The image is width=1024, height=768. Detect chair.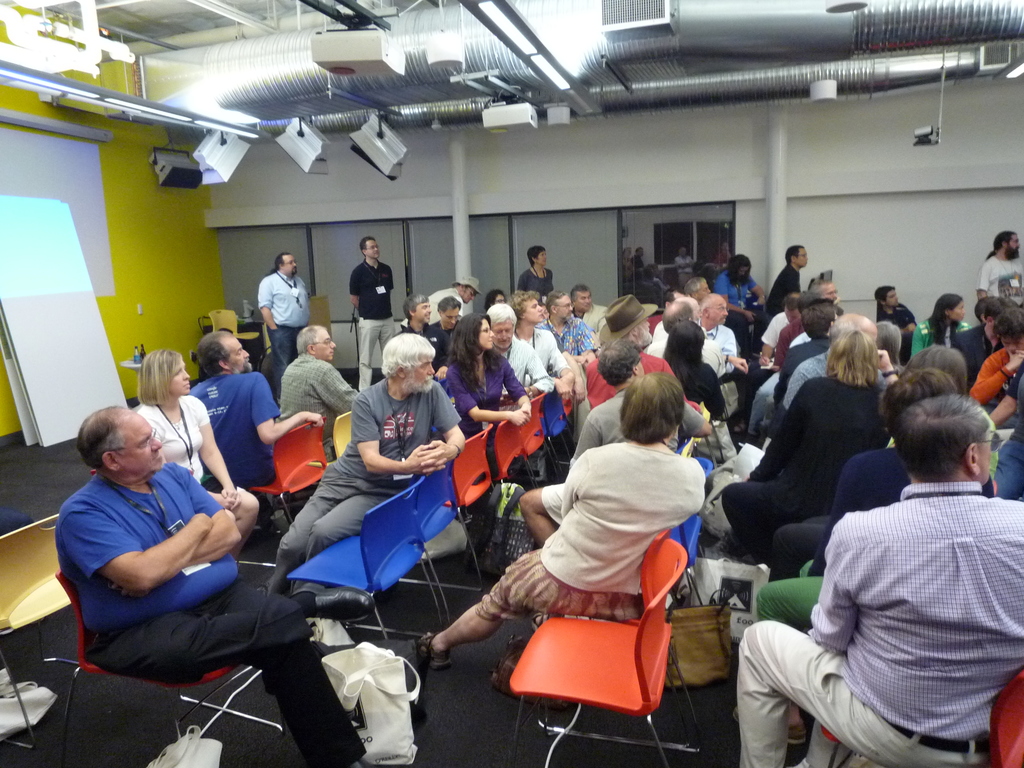
Detection: bbox=(514, 558, 686, 767).
